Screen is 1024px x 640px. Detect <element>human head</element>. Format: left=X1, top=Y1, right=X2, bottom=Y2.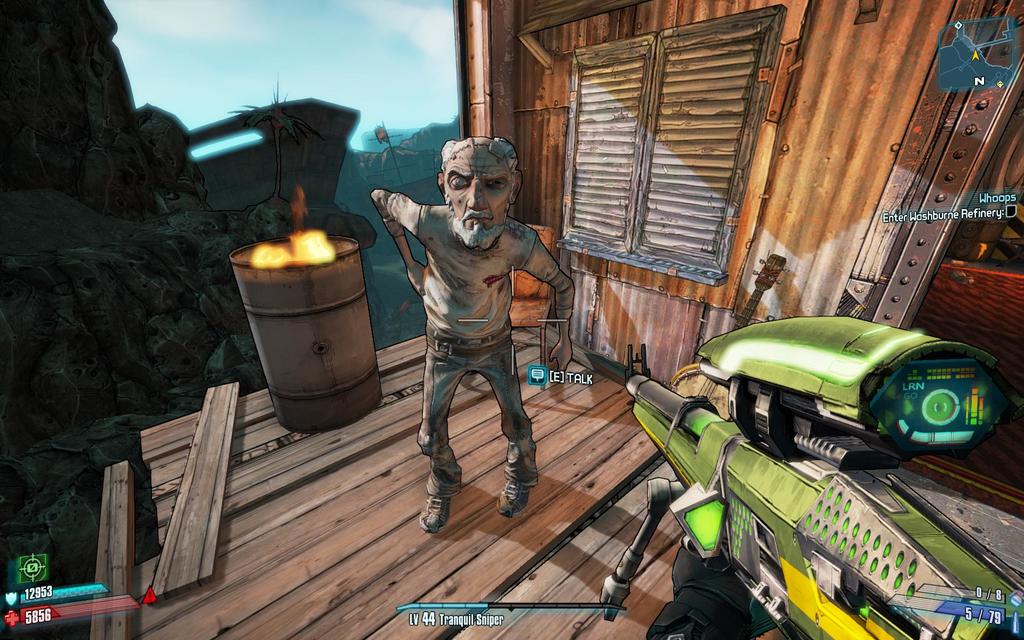
left=426, top=132, right=531, bottom=242.
